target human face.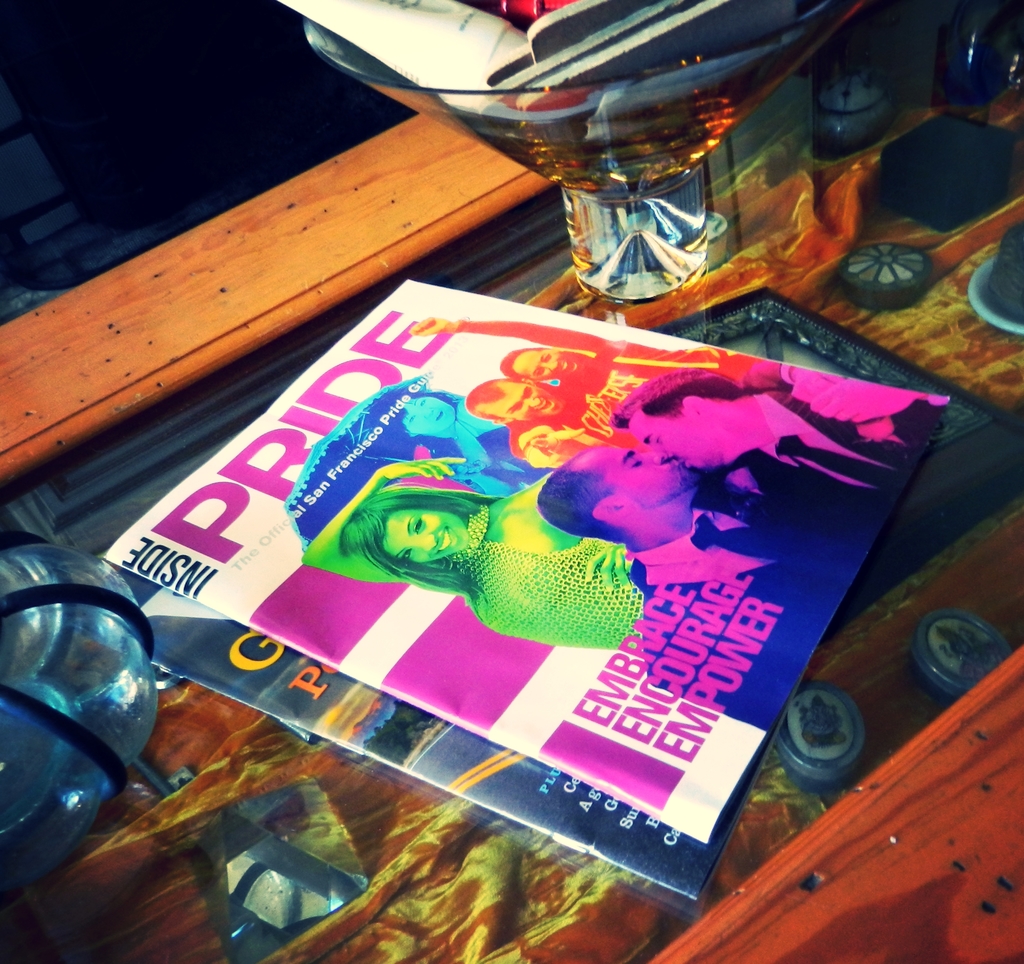
Target region: 389 506 475 558.
